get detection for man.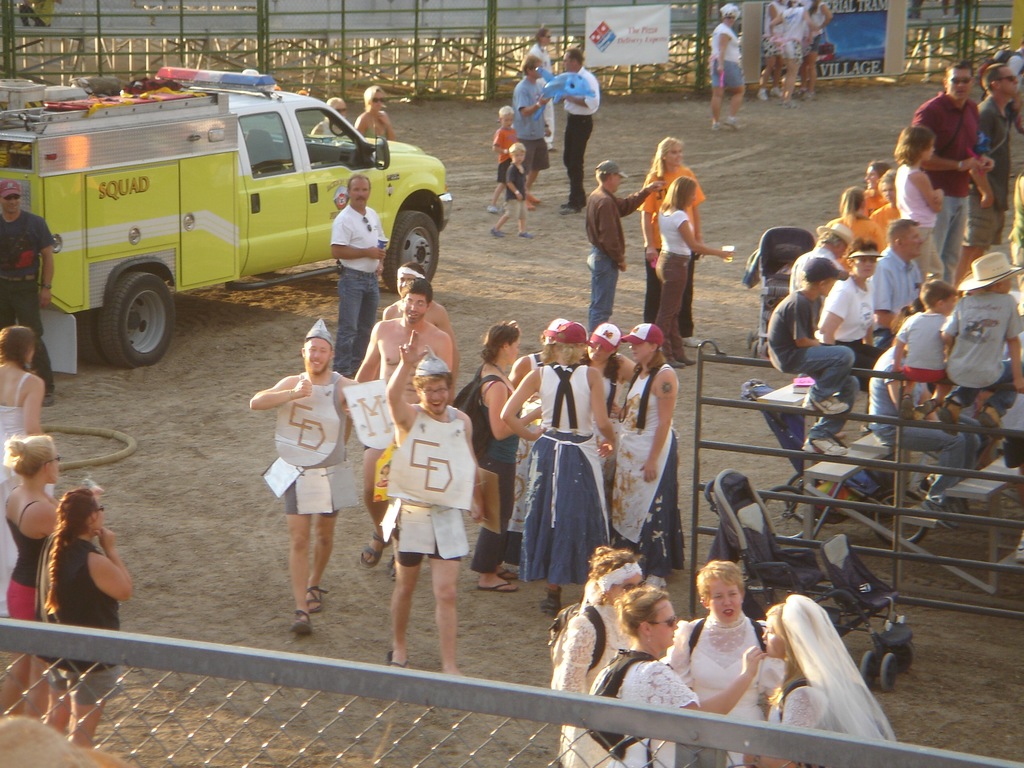
Detection: region(911, 57, 991, 282).
